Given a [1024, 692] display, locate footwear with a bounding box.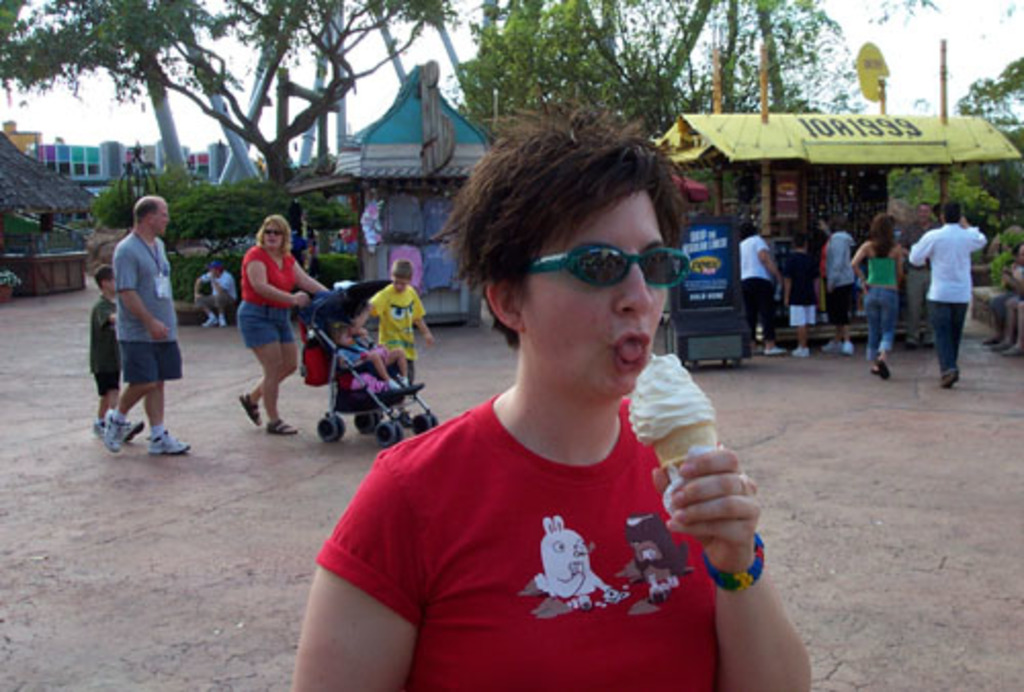
Located: box(983, 328, 1010, 346).
